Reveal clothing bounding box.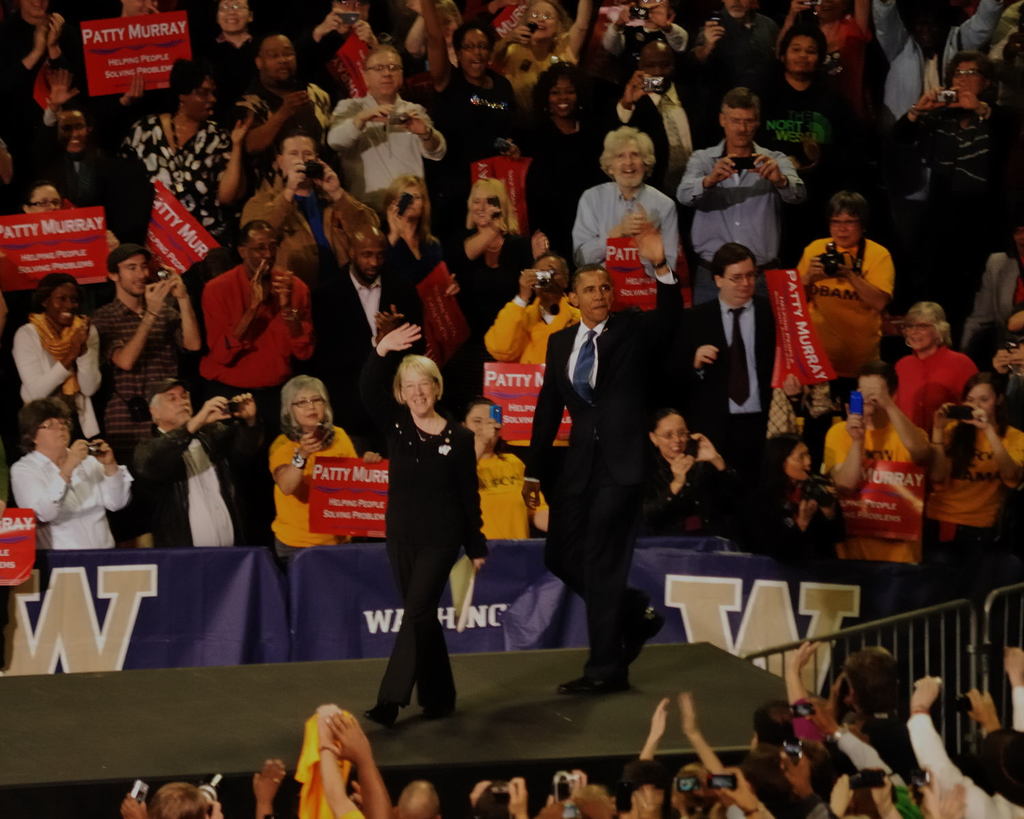
Revealed: bbox=(874, 0, 1014, 118).
